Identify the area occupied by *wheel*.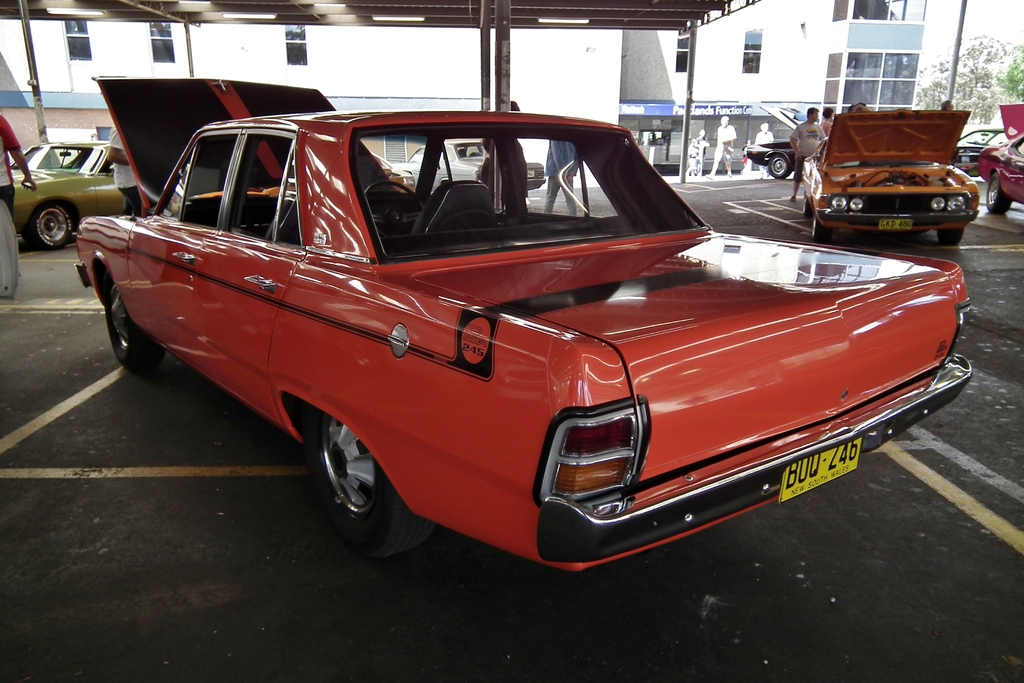
Area: 364, 184, 420, 213.
